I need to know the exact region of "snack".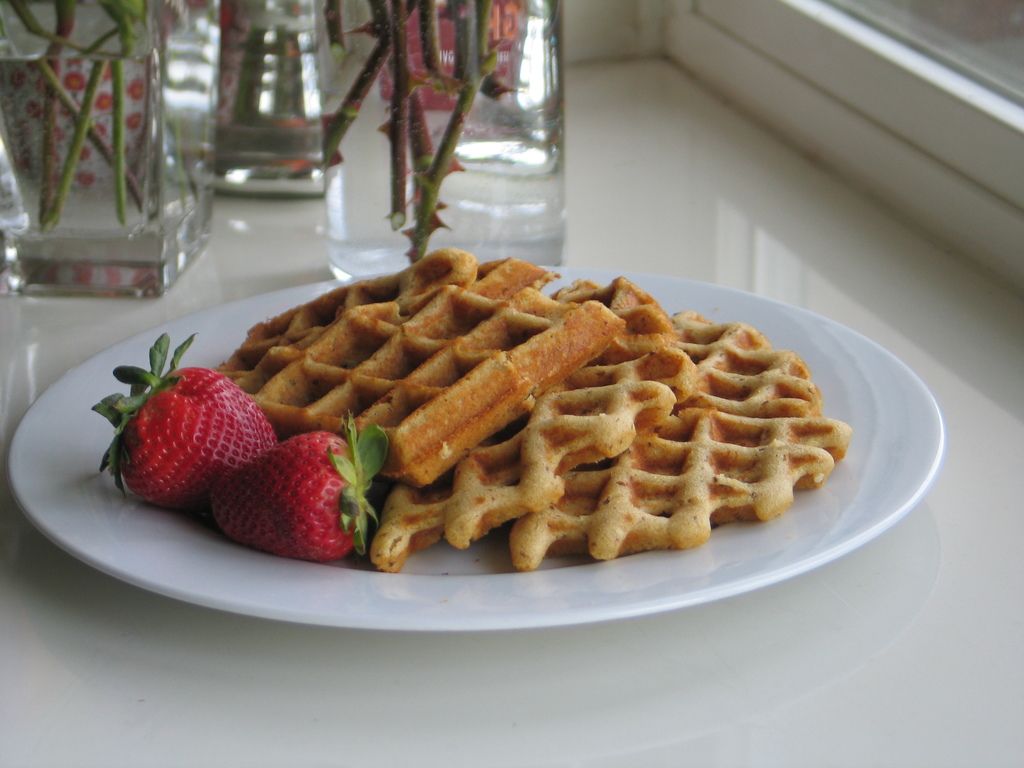
Region: (left=512, top=305, right=853, bottom=577).
